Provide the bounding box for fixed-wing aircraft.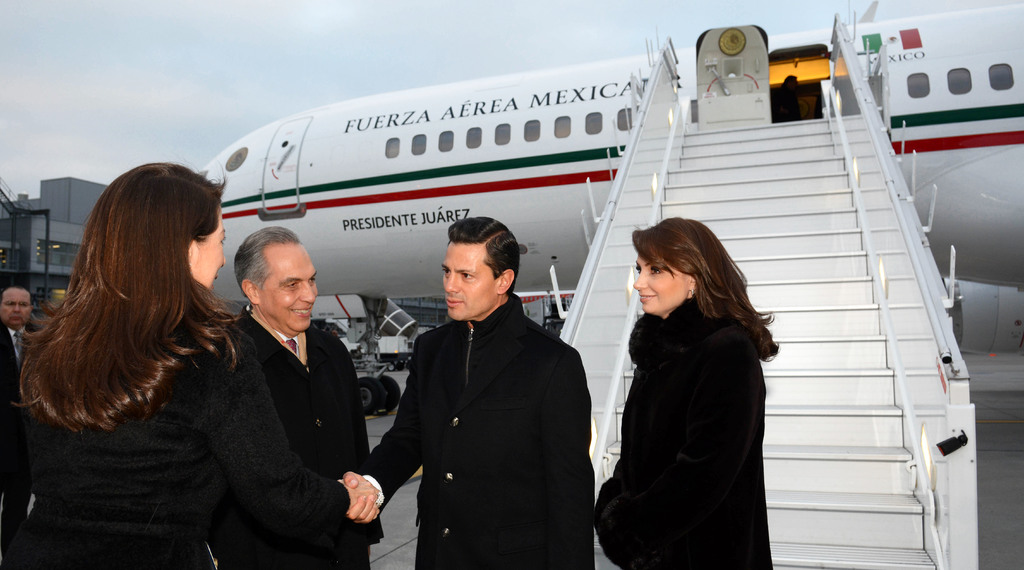
x1=199 y1=0 x2=1023 y2=569.
